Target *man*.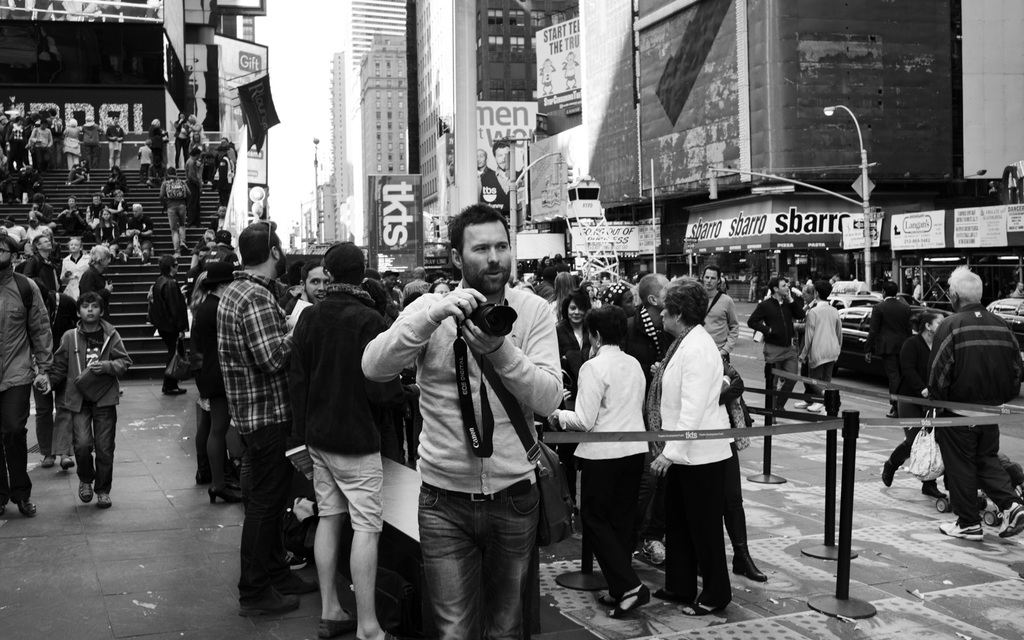
Target region: select_region(749, 281, 804, 428).
